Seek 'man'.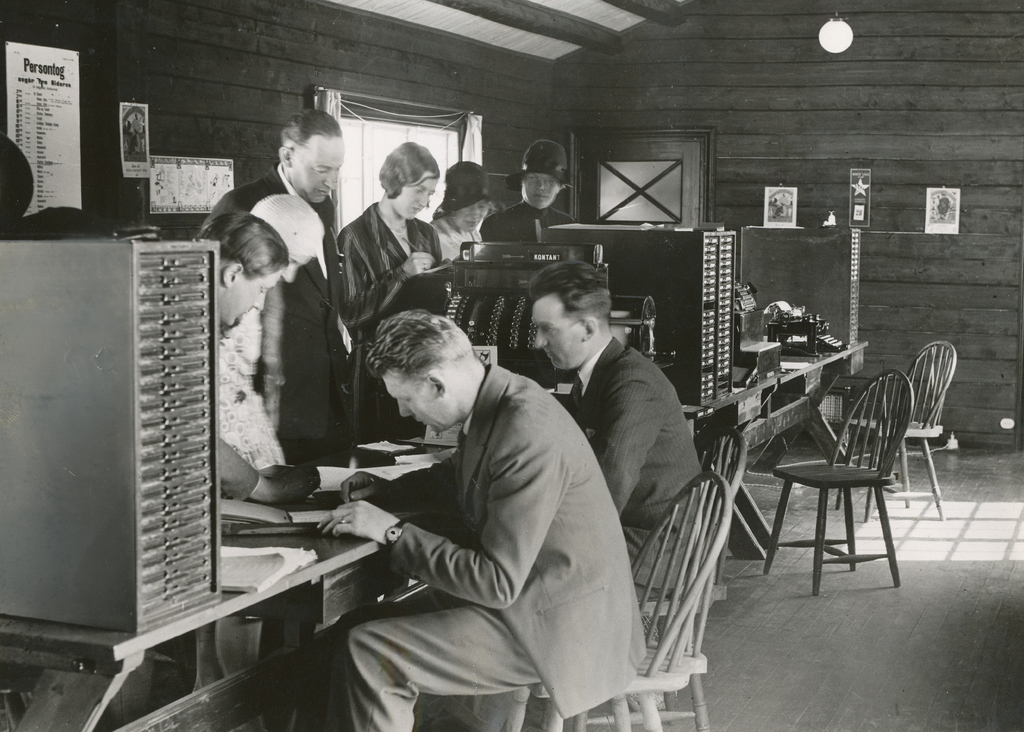
region(186, 106, 362, 458).
